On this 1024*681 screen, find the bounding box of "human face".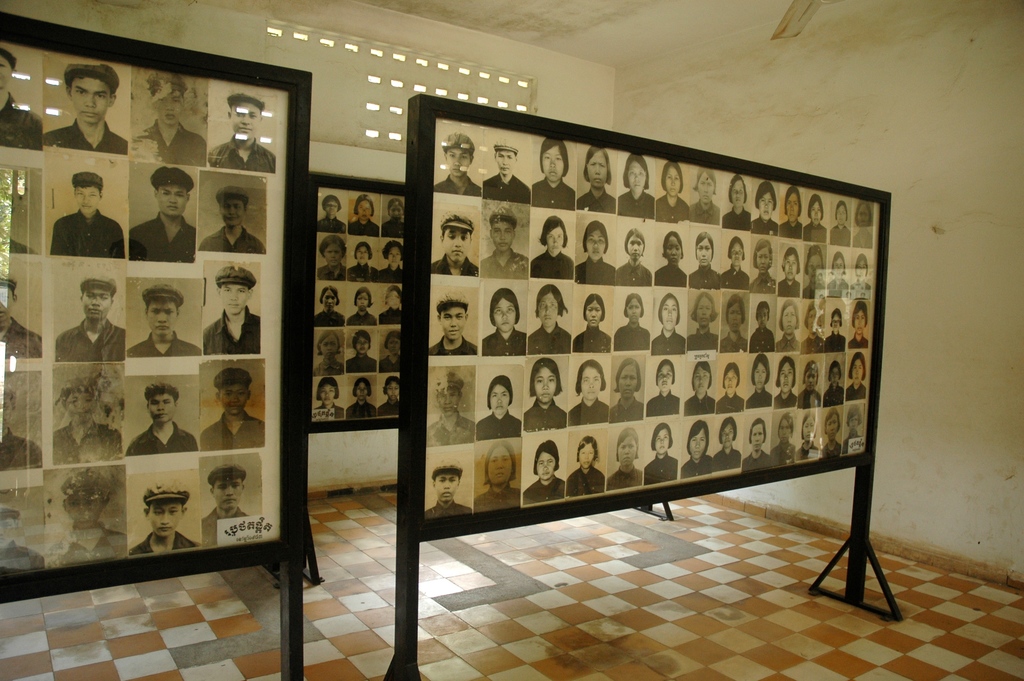
Bounding box: 576/443/596/472.
